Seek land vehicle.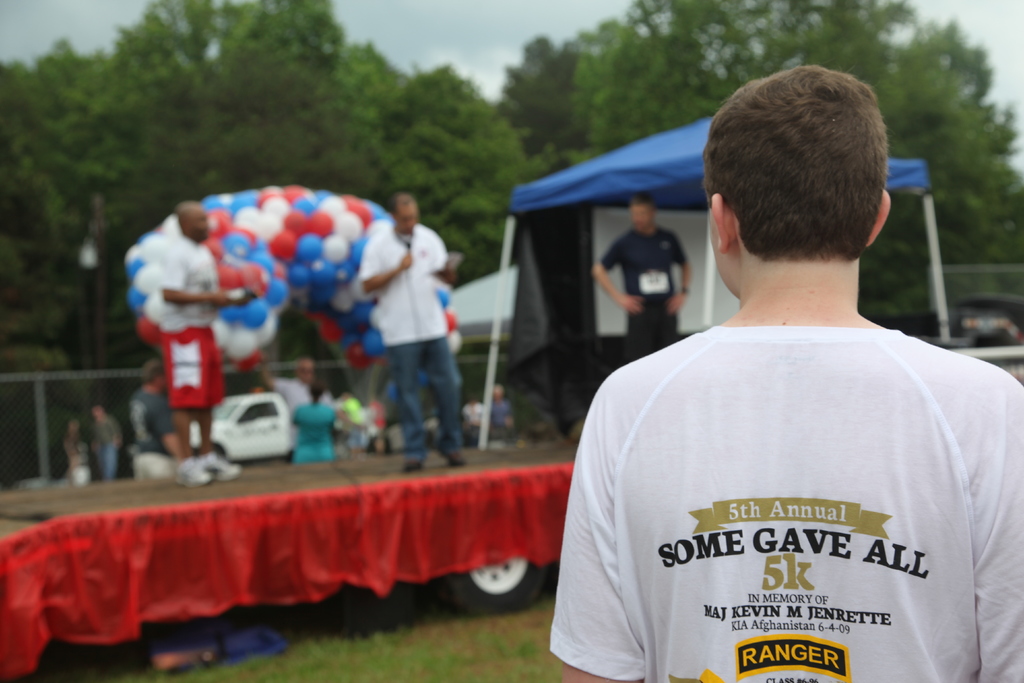
<box>904,300,1007,341</box>.
